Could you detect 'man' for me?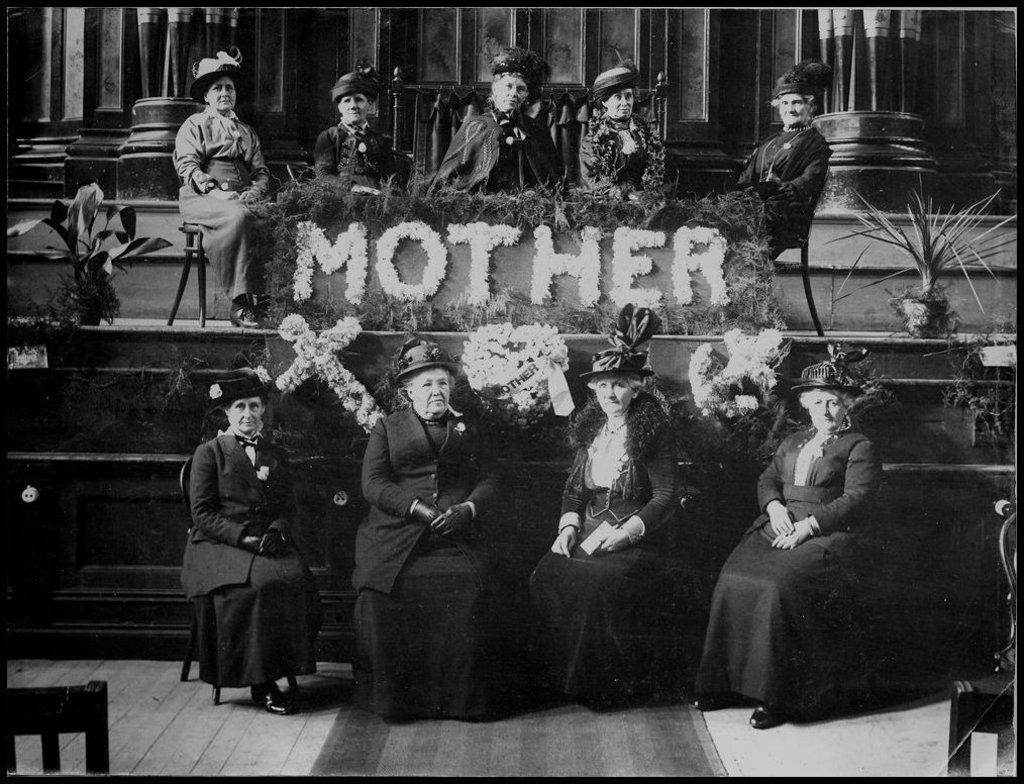
Detection result: locate(736, 70, 852, 284).
